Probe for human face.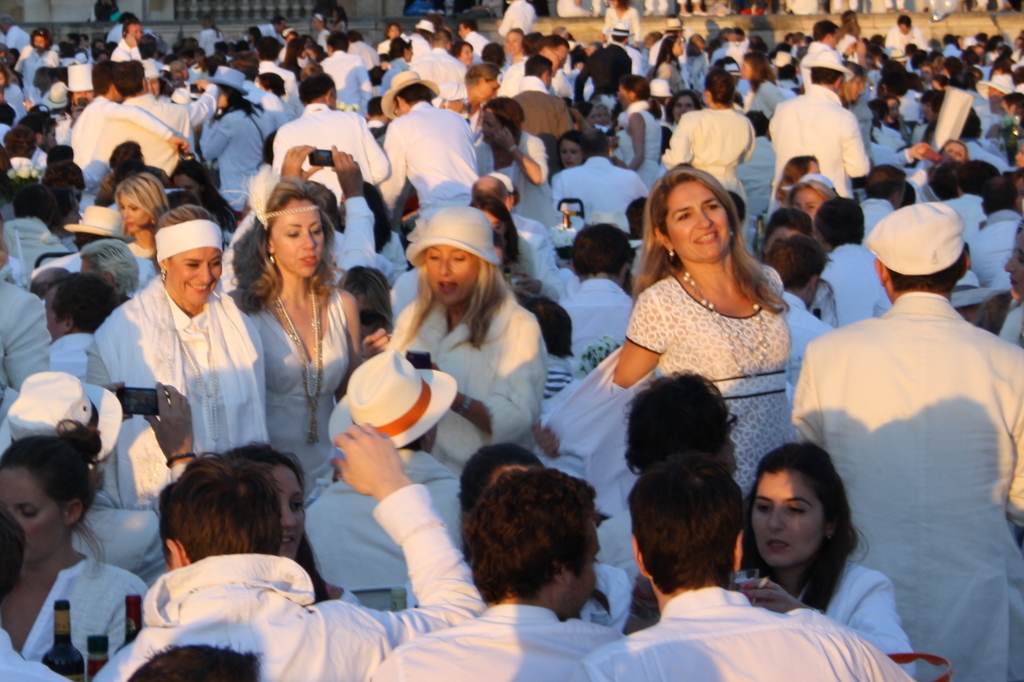
Probe result: crop(271, 196, 321, 274).
